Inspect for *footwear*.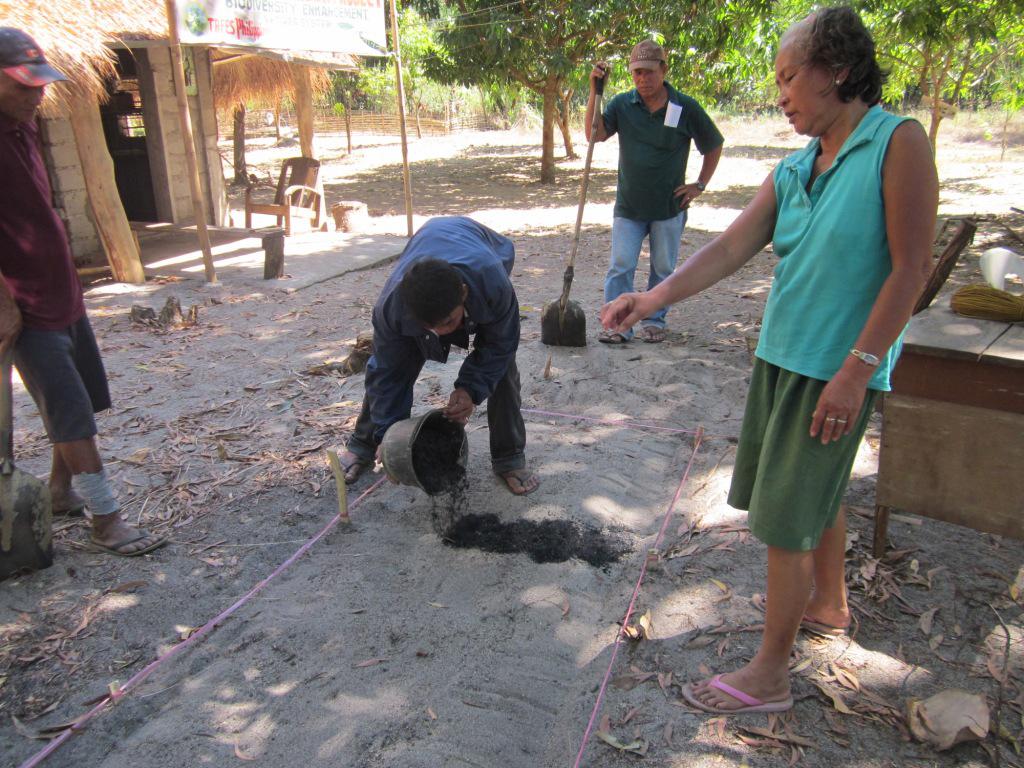
Inspection: pyautogui.locateOnScreen(53, 498, 89, 520).
